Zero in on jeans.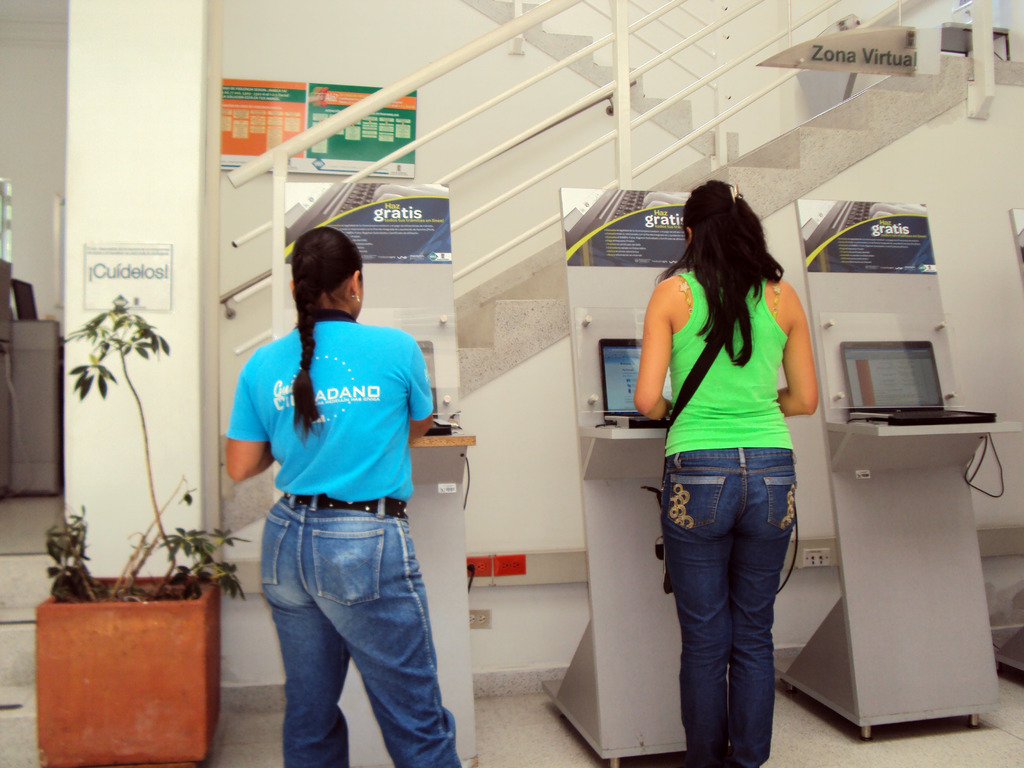
Zeroed in: bbox=(666, 451, 797, 767).
